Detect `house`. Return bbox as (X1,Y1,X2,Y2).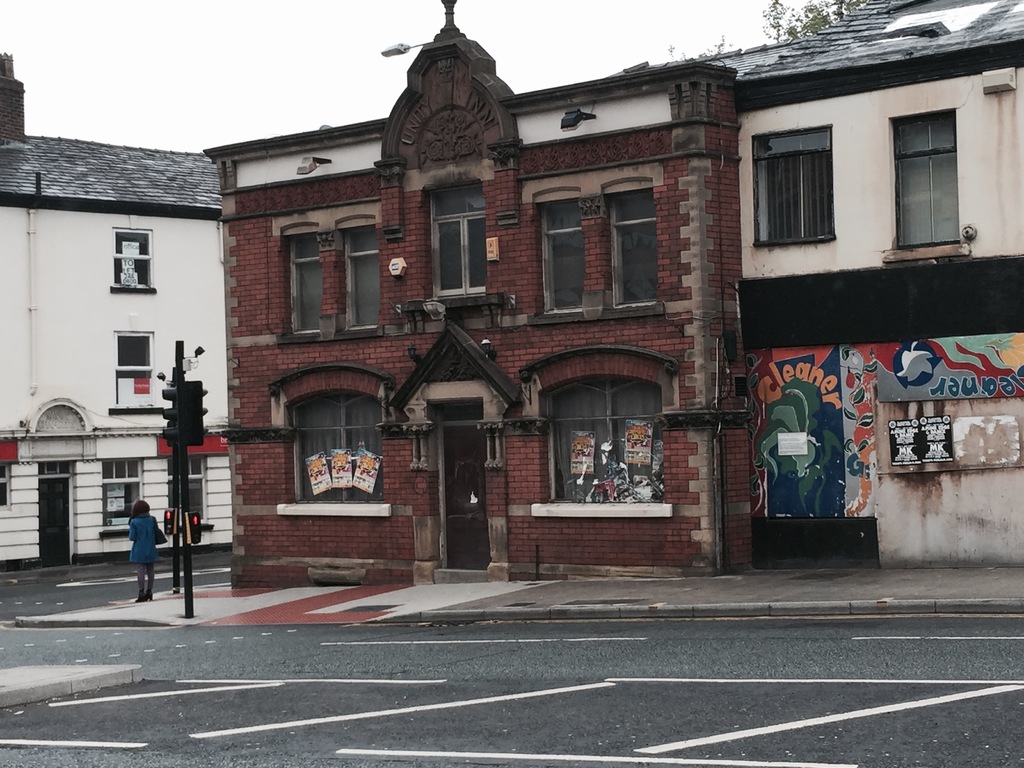
(13,95,262,524).
